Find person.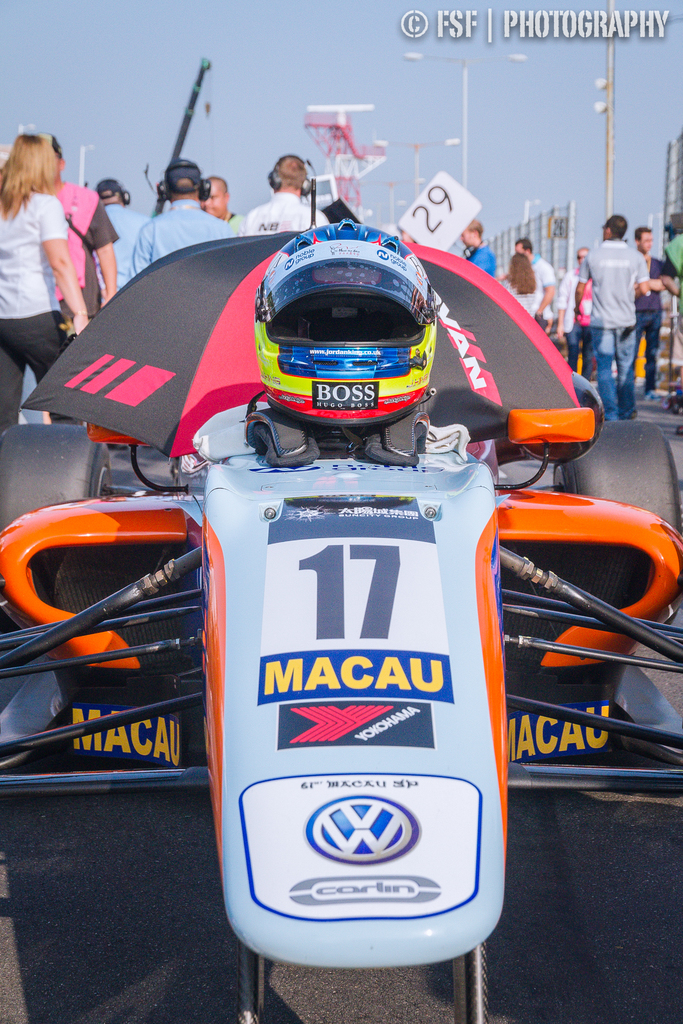
160,166,226,256.
